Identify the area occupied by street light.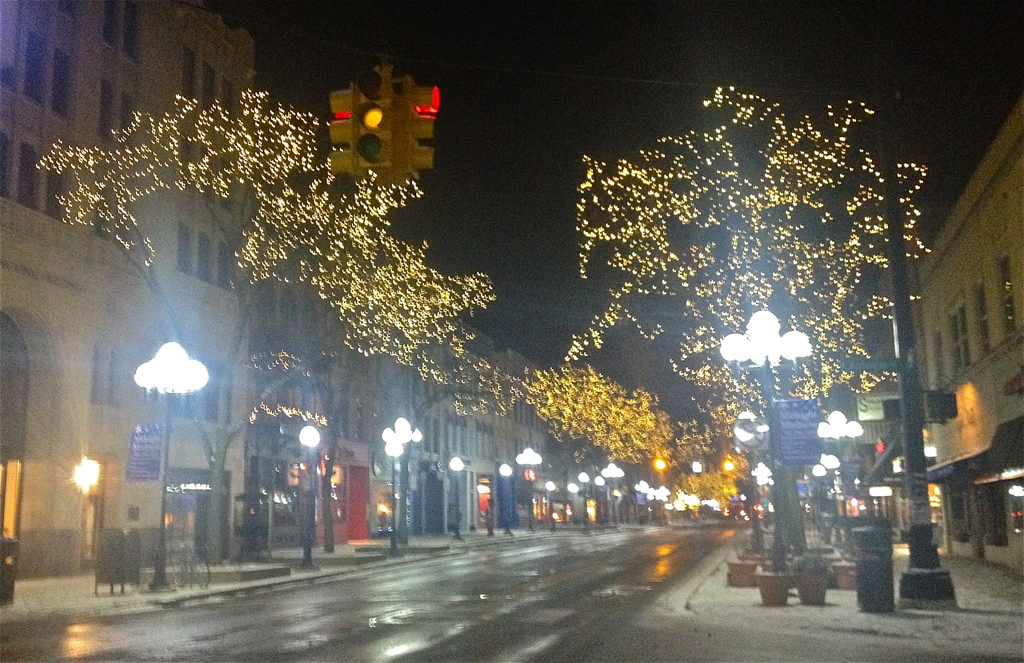
Area: (719, 406, 771, 554).
